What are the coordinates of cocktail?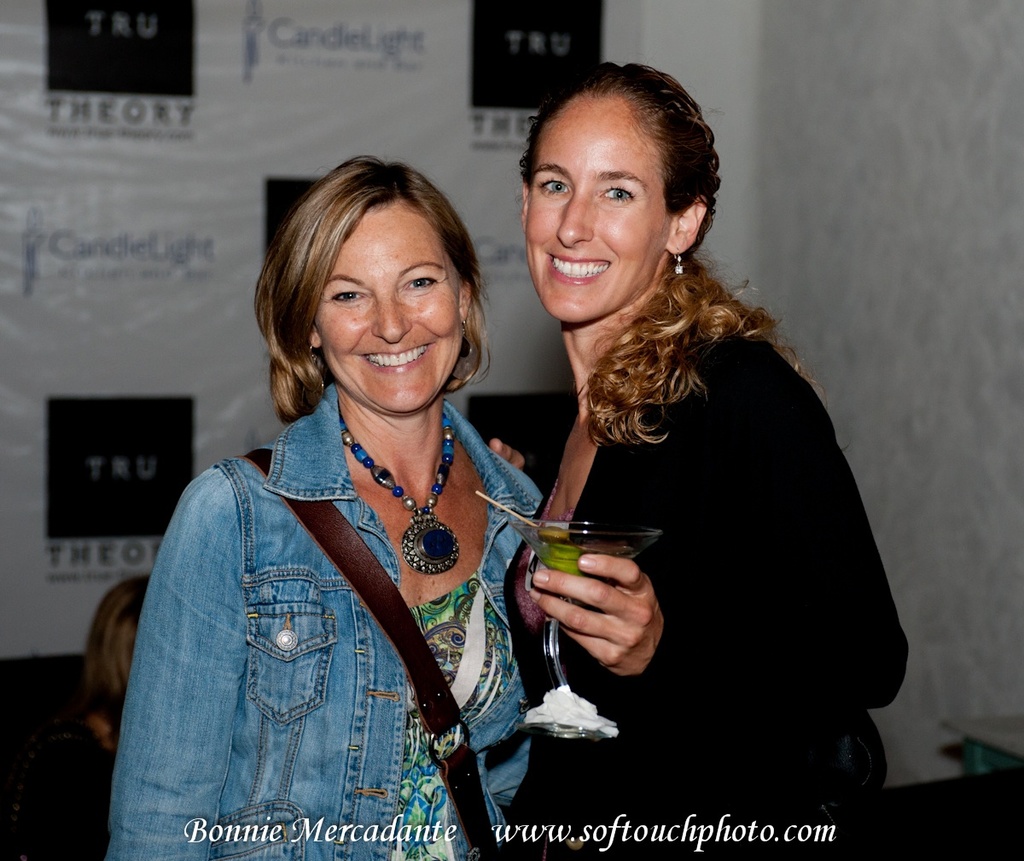
472:487:660:741.
